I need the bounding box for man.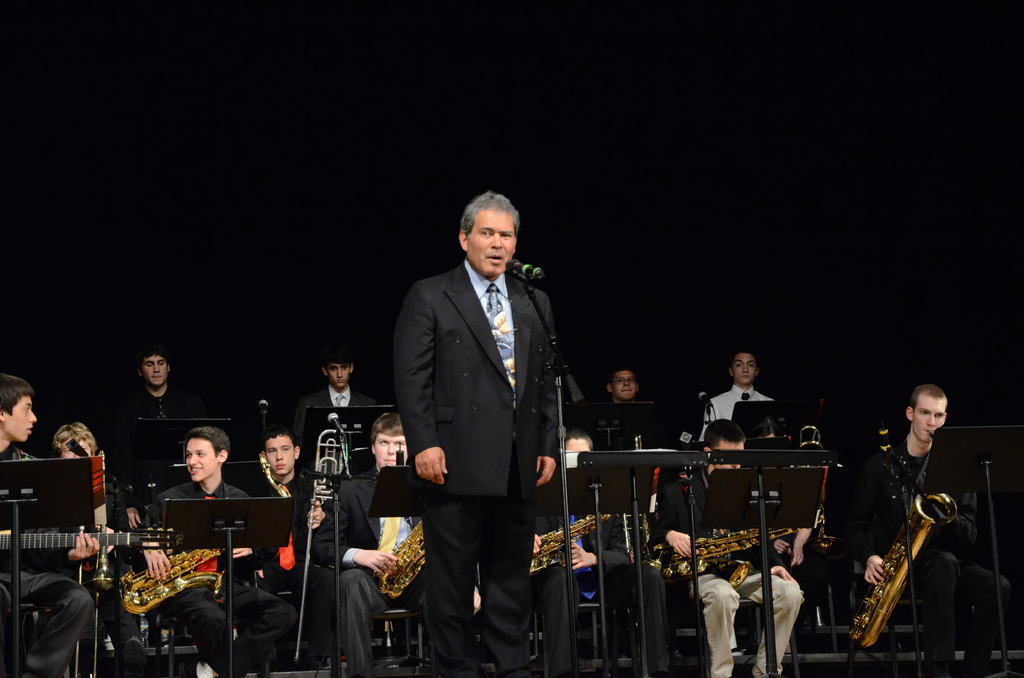
Here it is: box(607, 367, 640, 400).
